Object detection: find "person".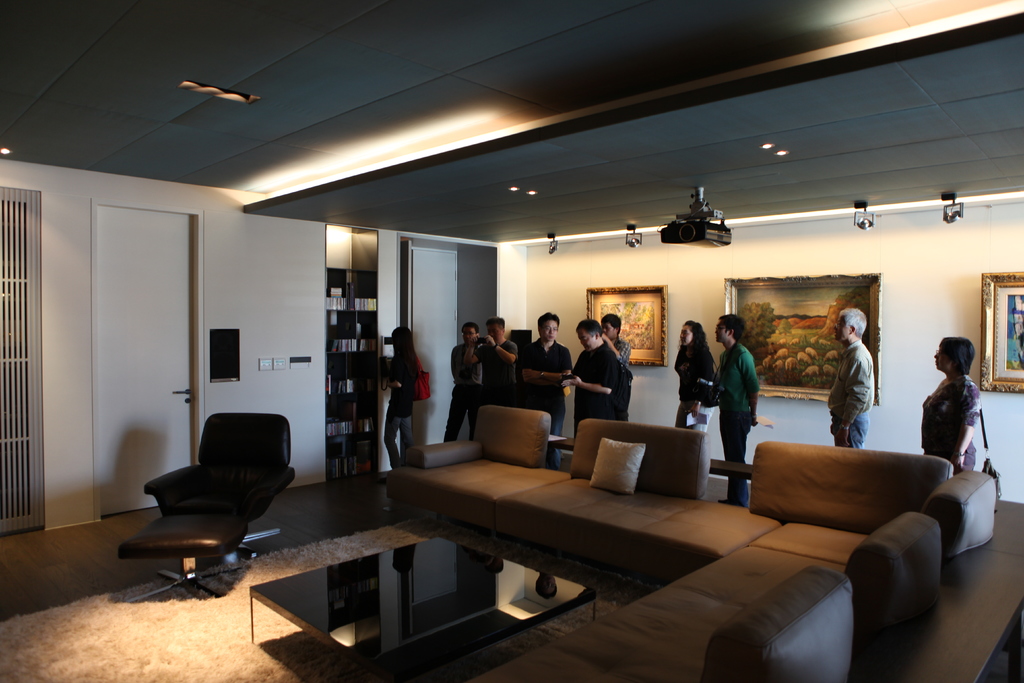
BBox(515, 313, 576, 475).
